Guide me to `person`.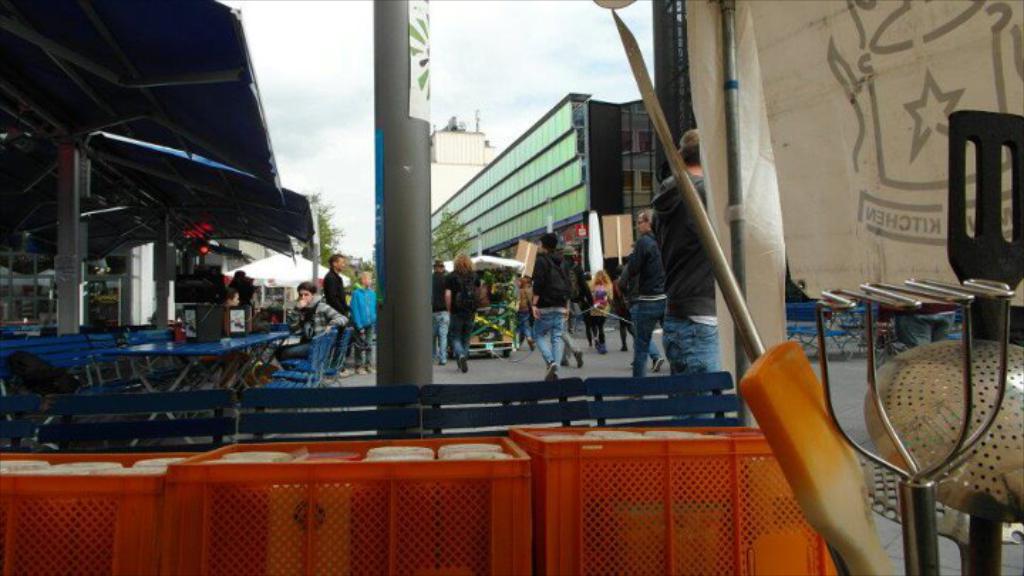
Guidance: detection(623, 206, 670, 383).
